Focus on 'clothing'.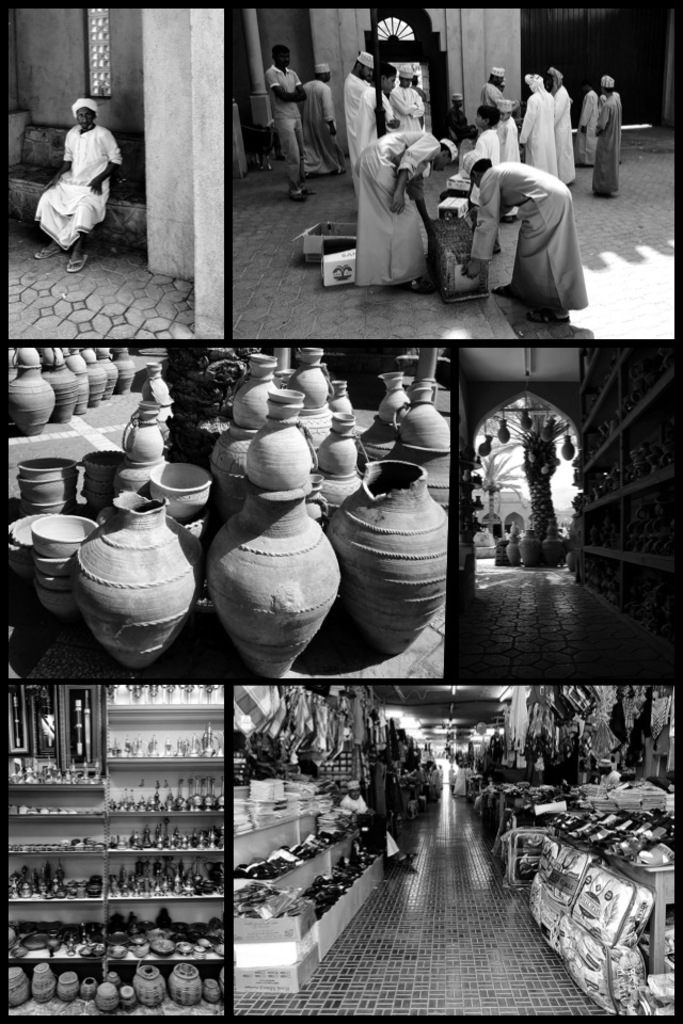
Focused at <region>482, 79, 510, 116</region>.
